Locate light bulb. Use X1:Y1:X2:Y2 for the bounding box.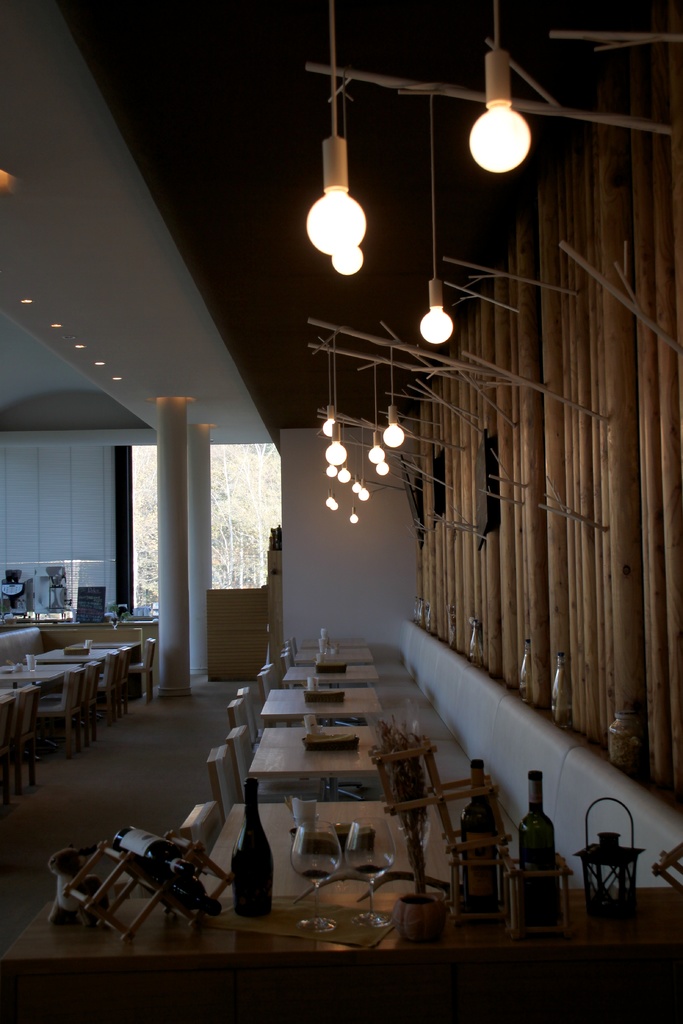
420:278:454:344.
